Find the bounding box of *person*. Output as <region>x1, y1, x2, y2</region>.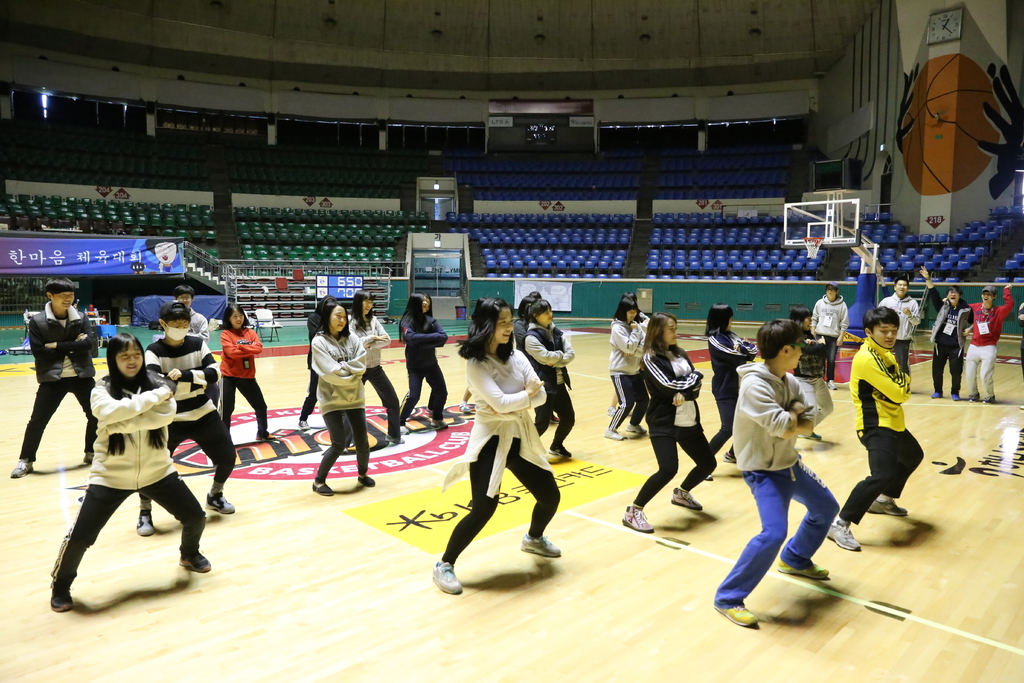
<region>429, 297, 562, 597</region>.
